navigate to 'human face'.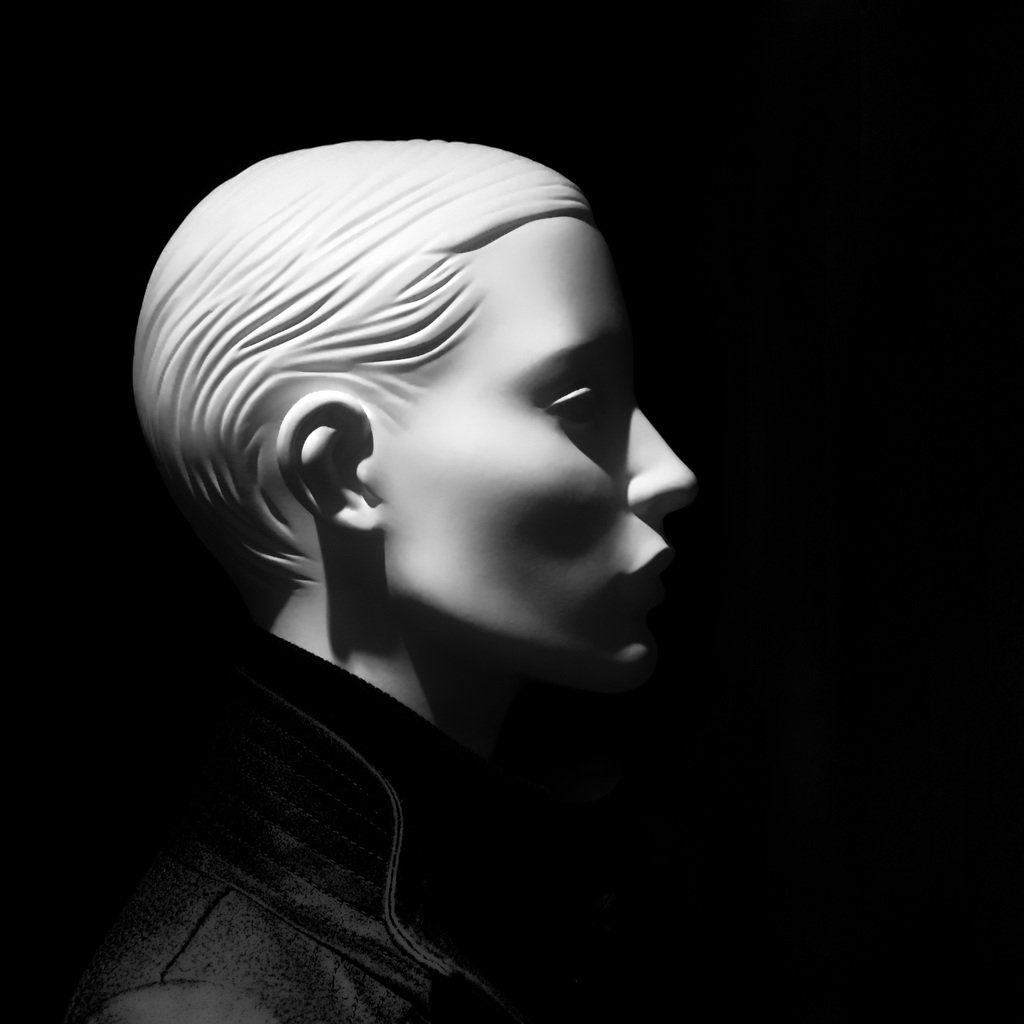
Navigation target: rect(379, 227, 698, 673).
